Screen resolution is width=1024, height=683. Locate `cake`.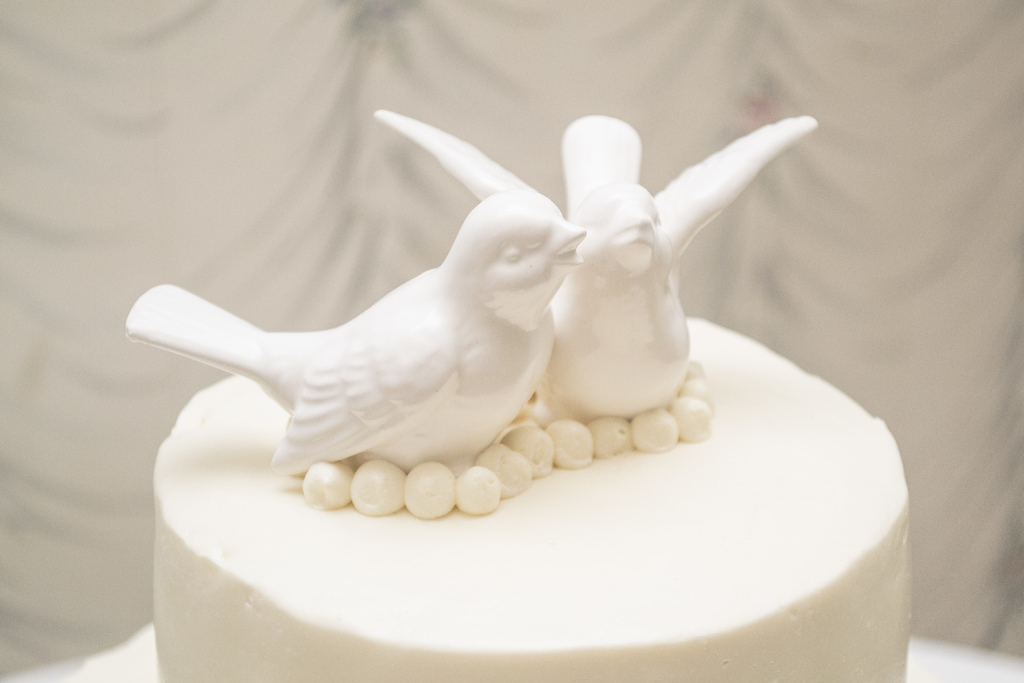
bbox=[125, 106, 909, 682].
